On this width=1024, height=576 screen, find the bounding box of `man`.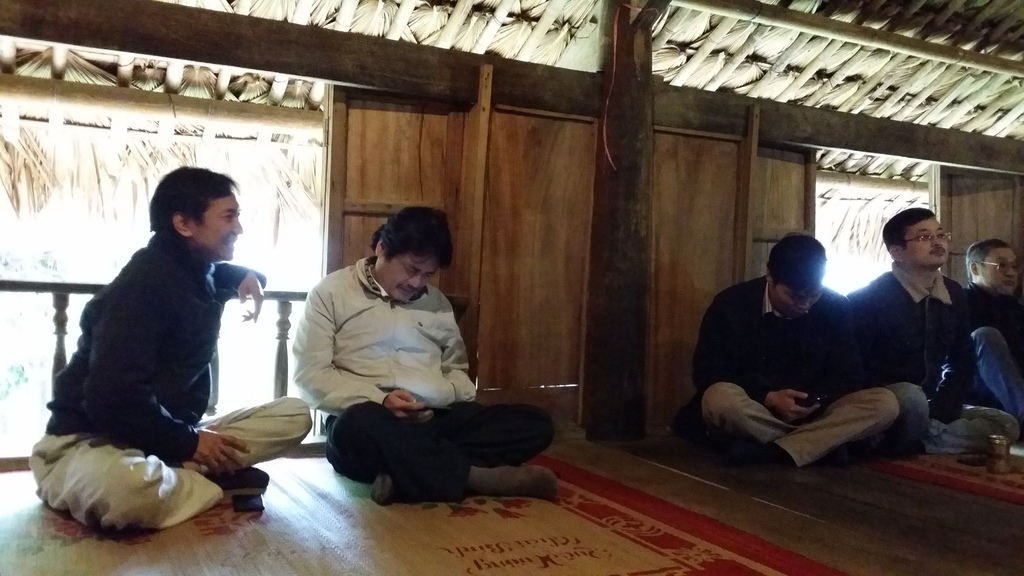
Bounding box: (295, 201, 566, 522).
